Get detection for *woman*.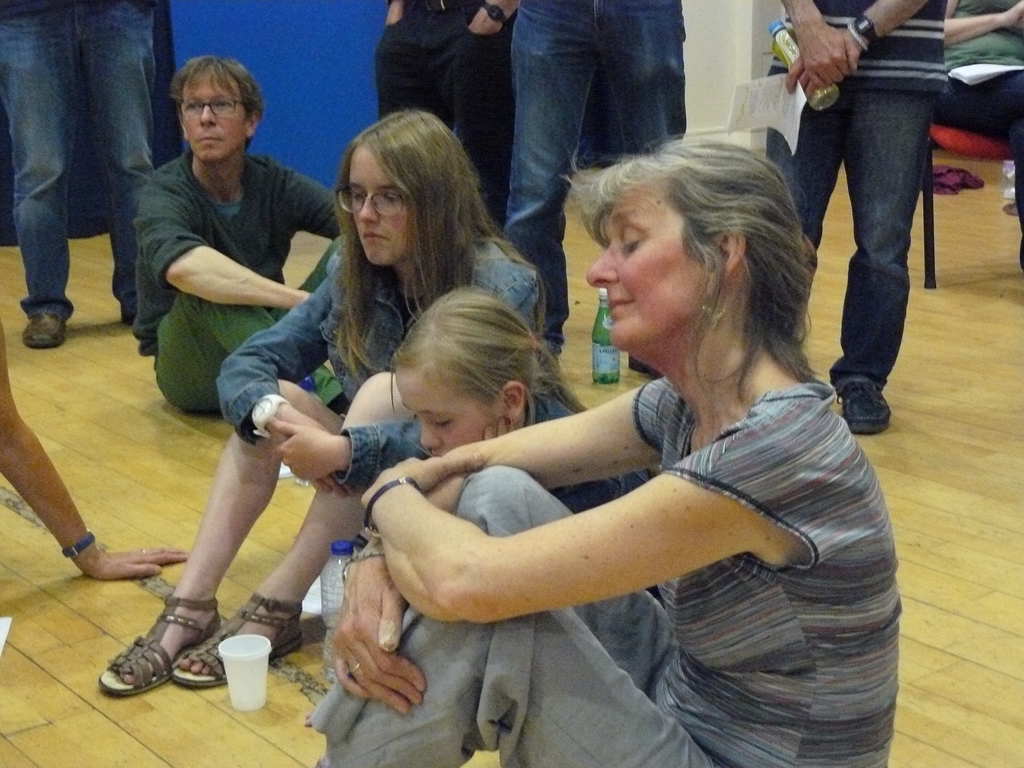
Detection: 302, 145, 868, 762.
